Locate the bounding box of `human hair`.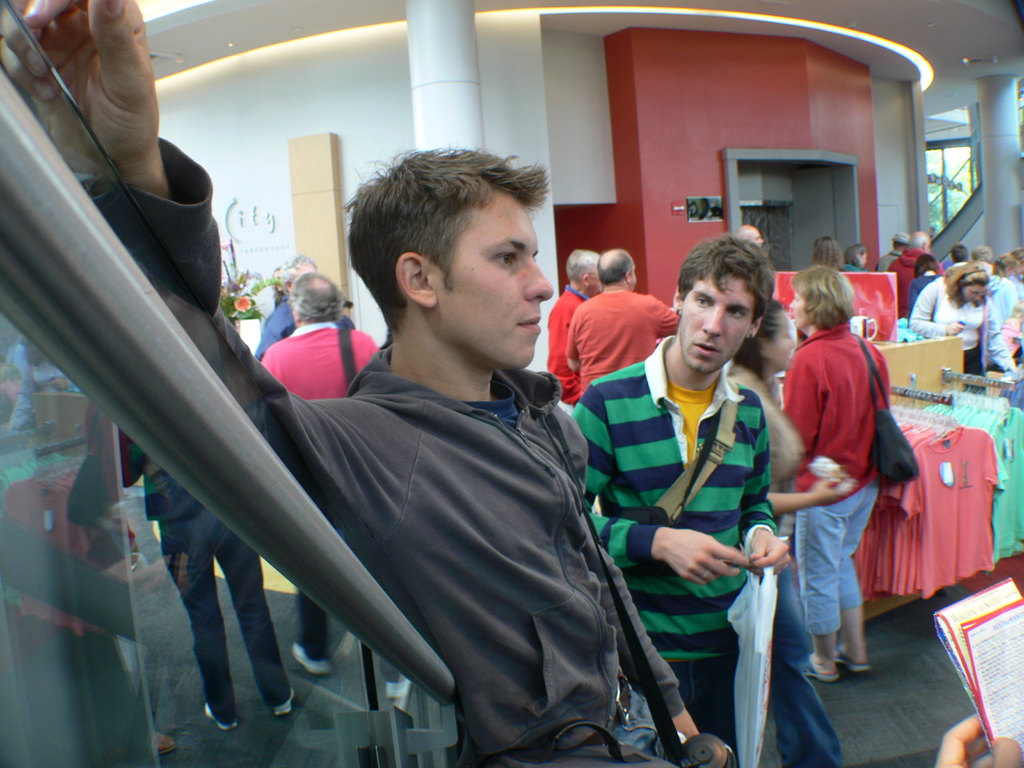
Bounding box: rect(790, 262, 858, 328).
